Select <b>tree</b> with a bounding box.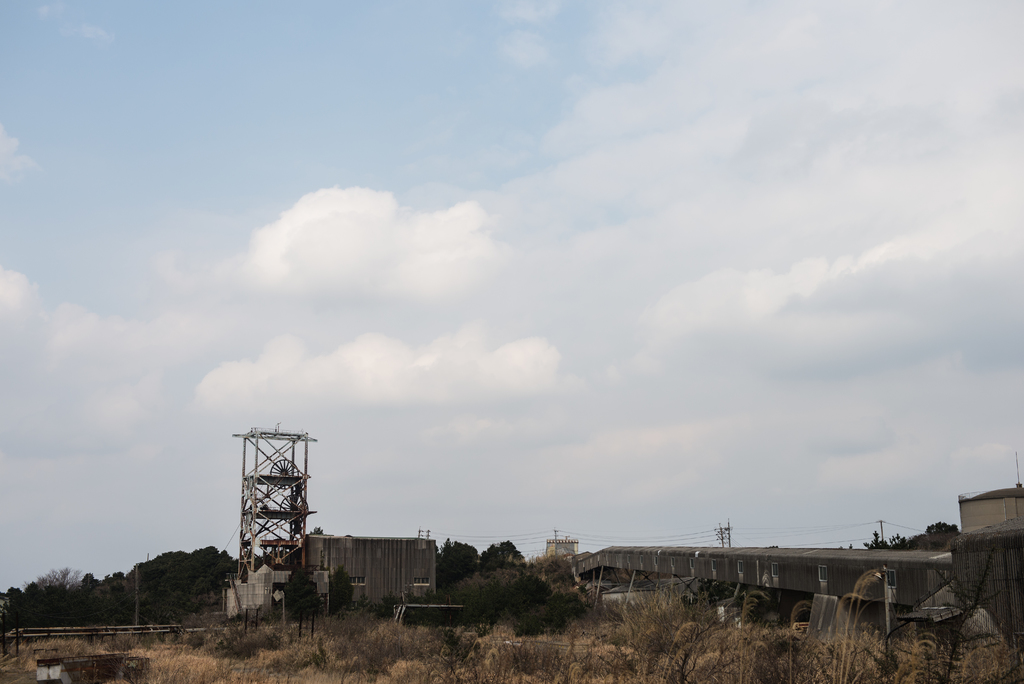
<region>216, 544, 232, 563</region>.
